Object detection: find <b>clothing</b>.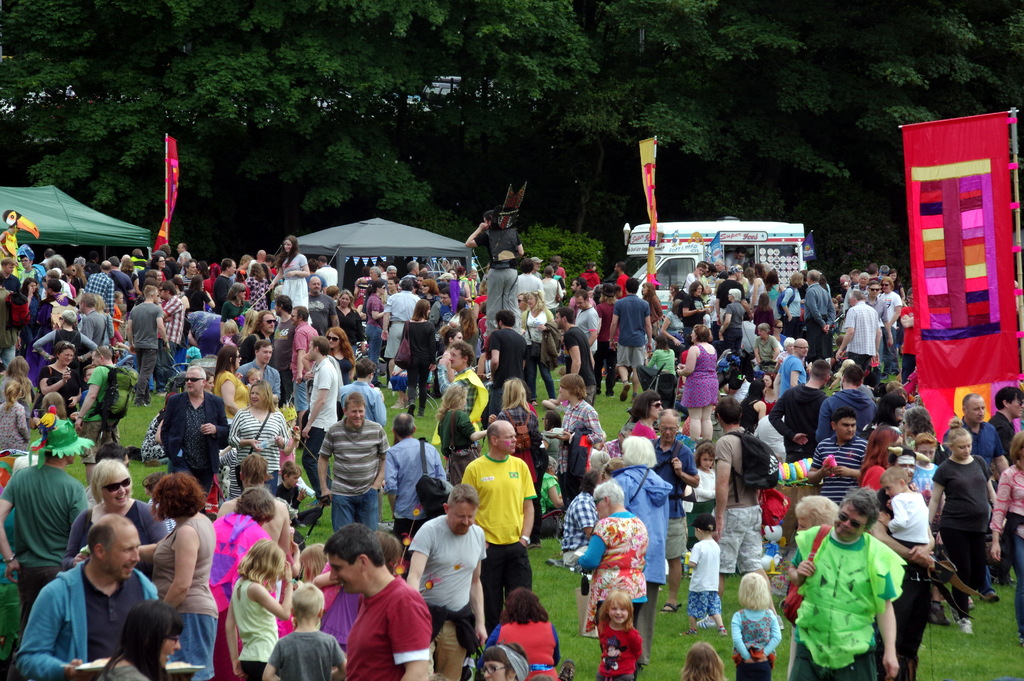
{"x1": 152, "y1": 508, "x2": 177, "y2": 529}.
